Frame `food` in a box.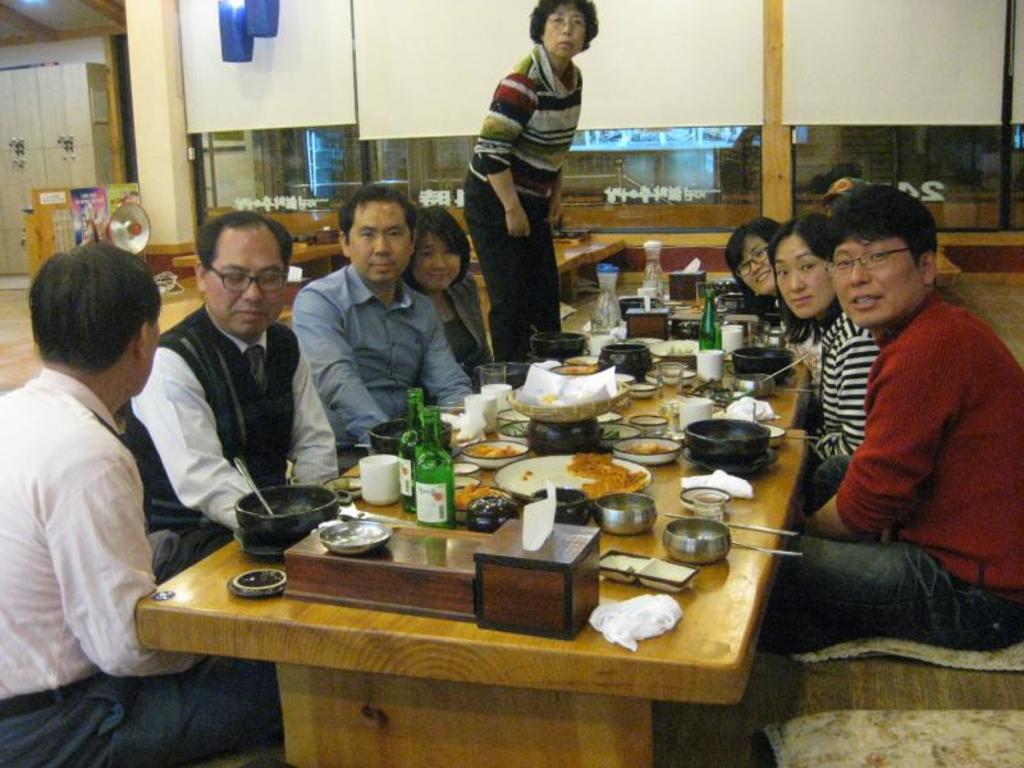
447/485/504/512.
